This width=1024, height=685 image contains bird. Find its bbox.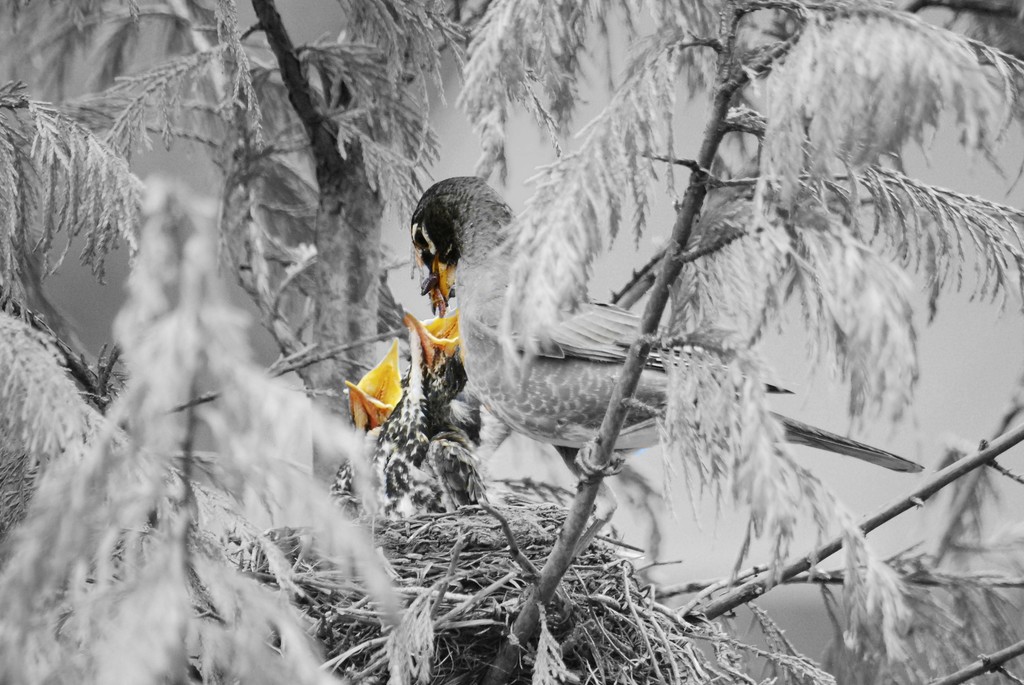
detection(406, 173, 927, 482).
